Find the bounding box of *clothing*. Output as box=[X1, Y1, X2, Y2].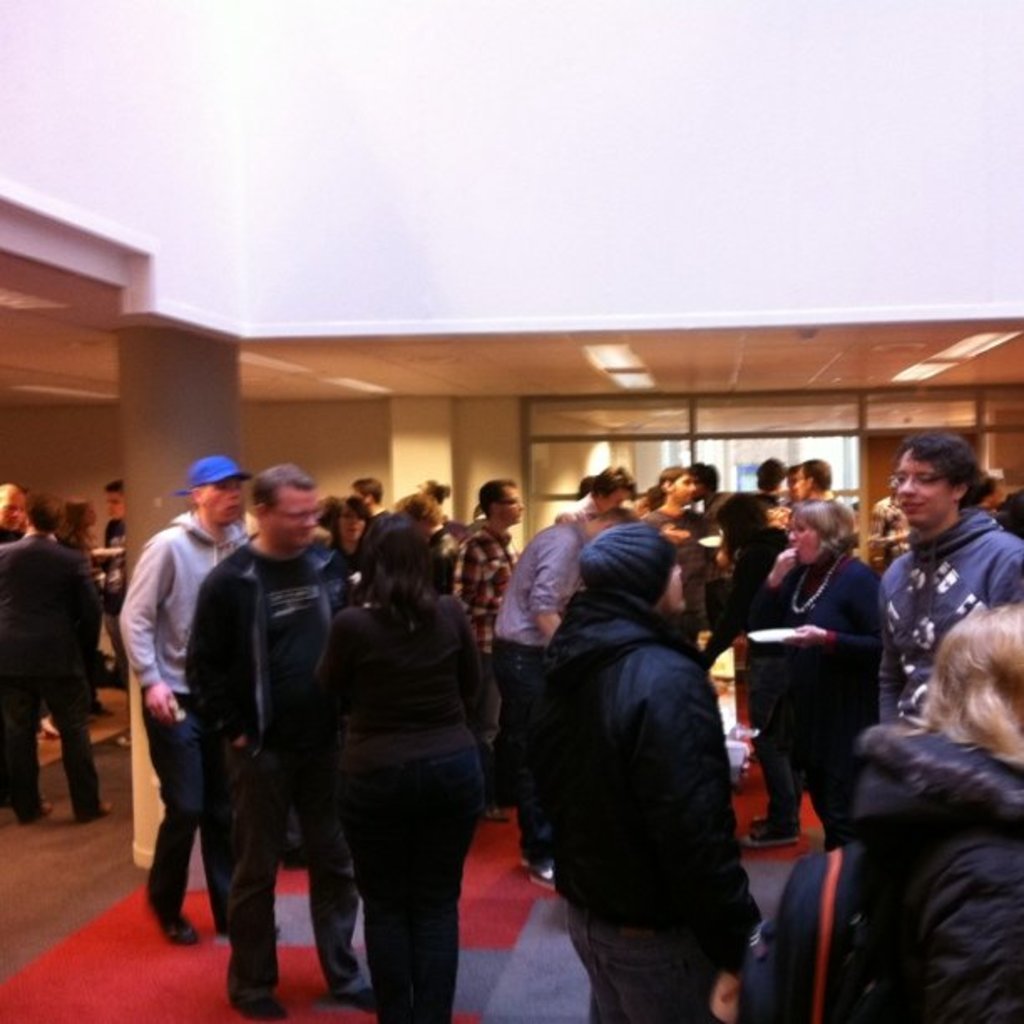
box=[189, 532, 358, 984].
